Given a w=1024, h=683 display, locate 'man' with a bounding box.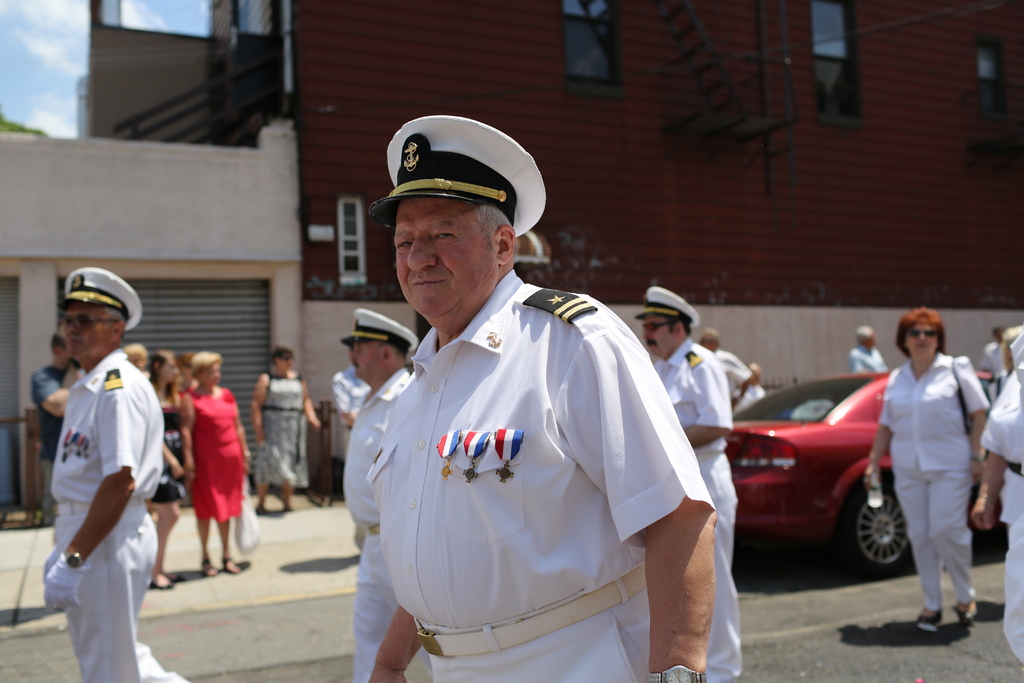
Located: l=13, t=265, r=223, b=682.
